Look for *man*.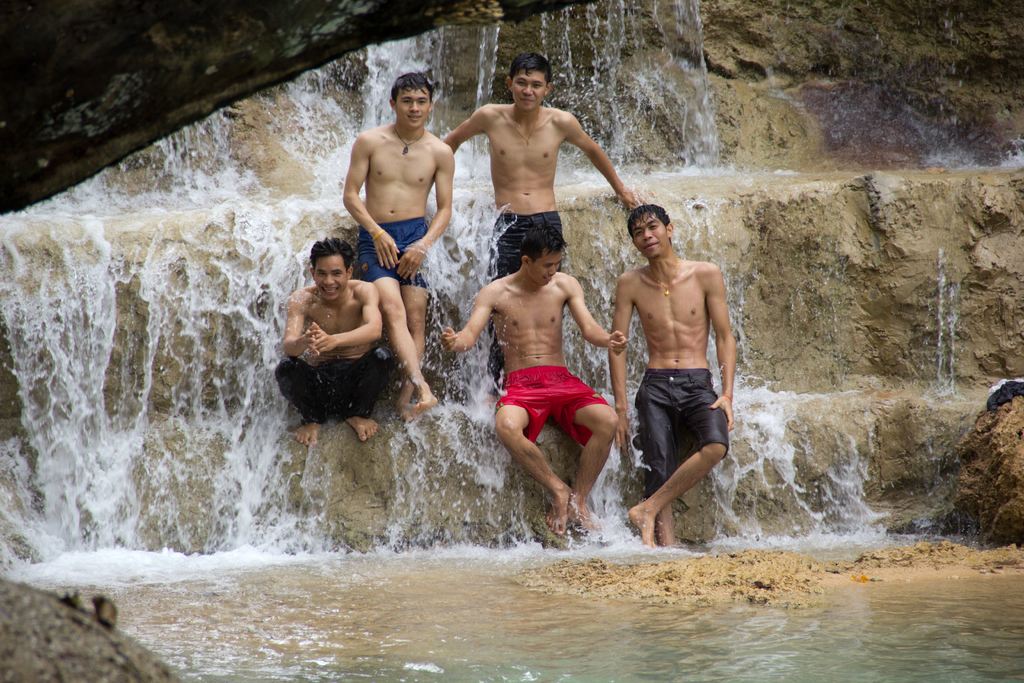
Found: Rect(341, 72, 456, 416).
